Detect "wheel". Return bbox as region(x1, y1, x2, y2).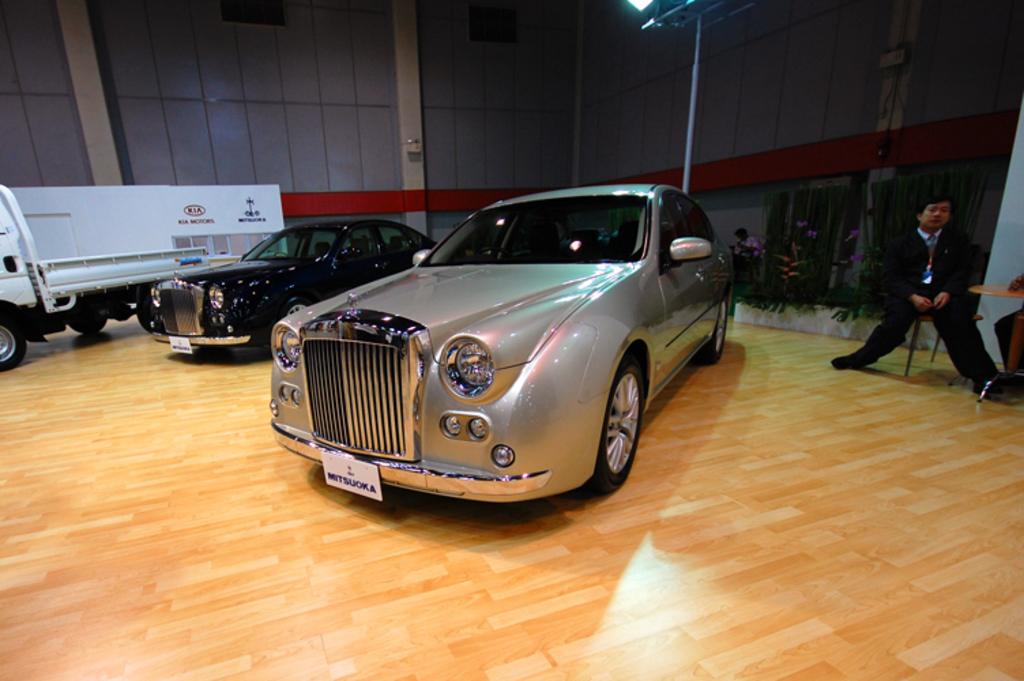
region(594, 362, 651, 493).
